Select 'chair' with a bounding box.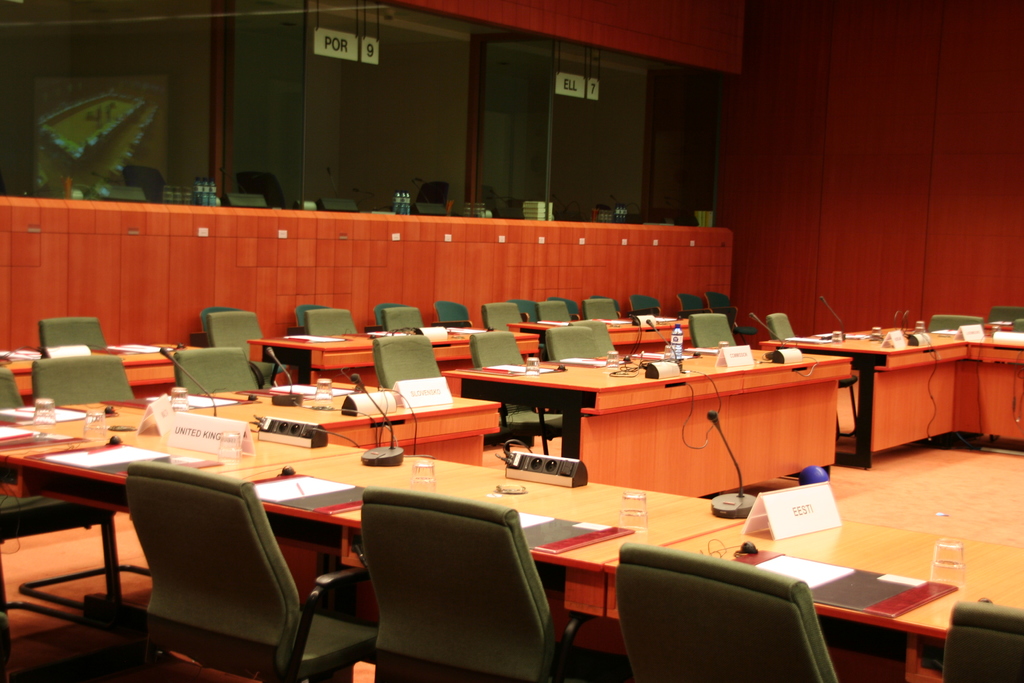
375,299,409,322.
